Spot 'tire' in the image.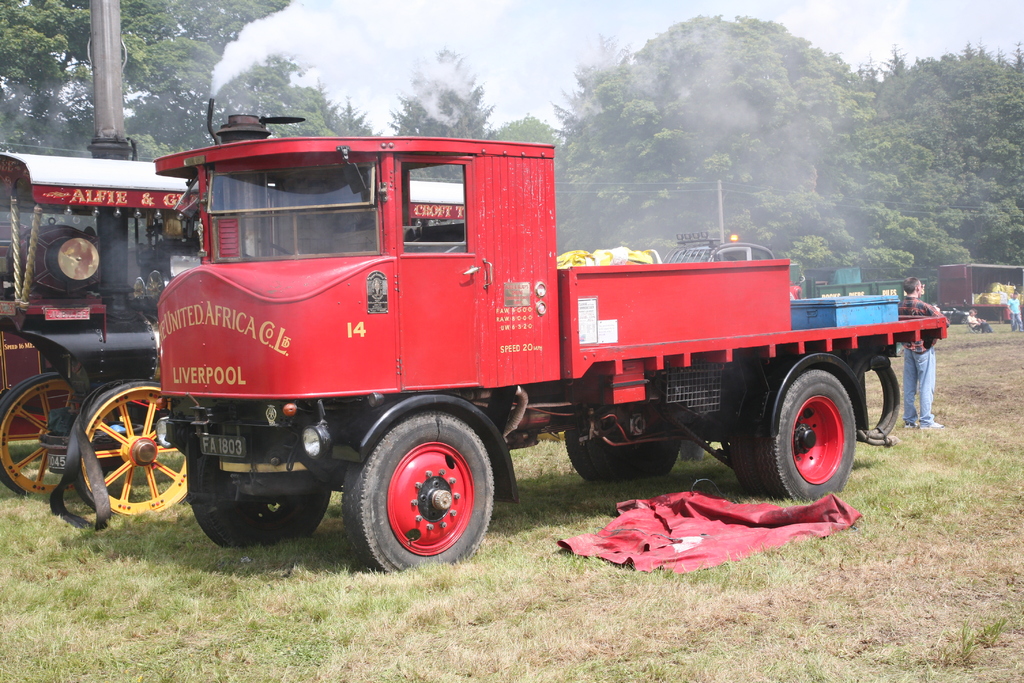
'tire' found at (x1=340, y1=409, x2=499, y2=577).
